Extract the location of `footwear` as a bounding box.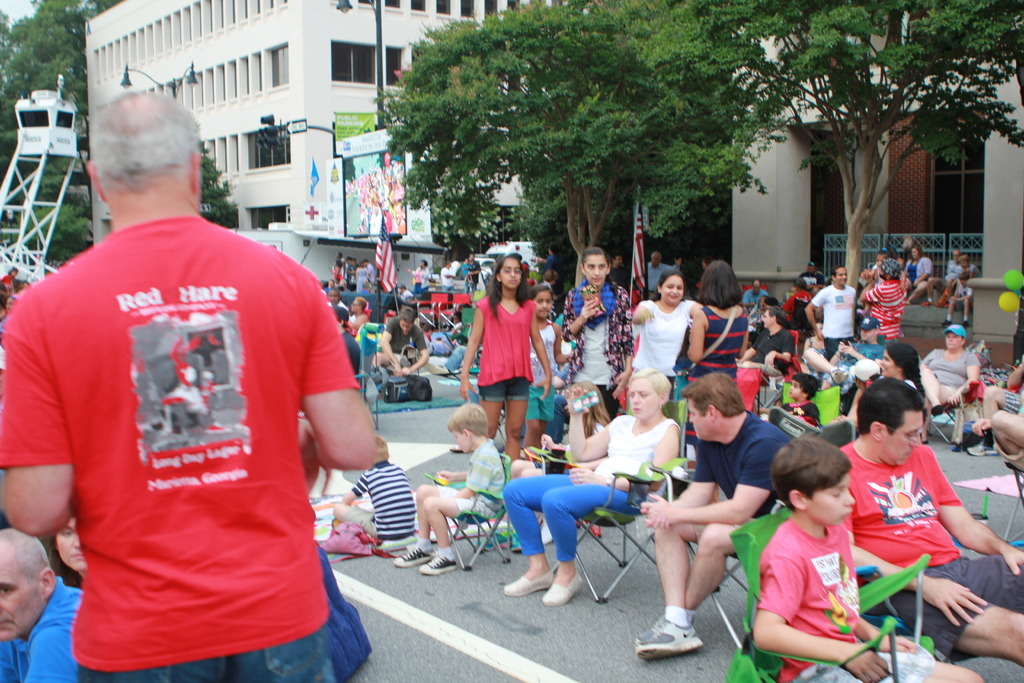
(left=651, top=607, right=723, bottom=662).
